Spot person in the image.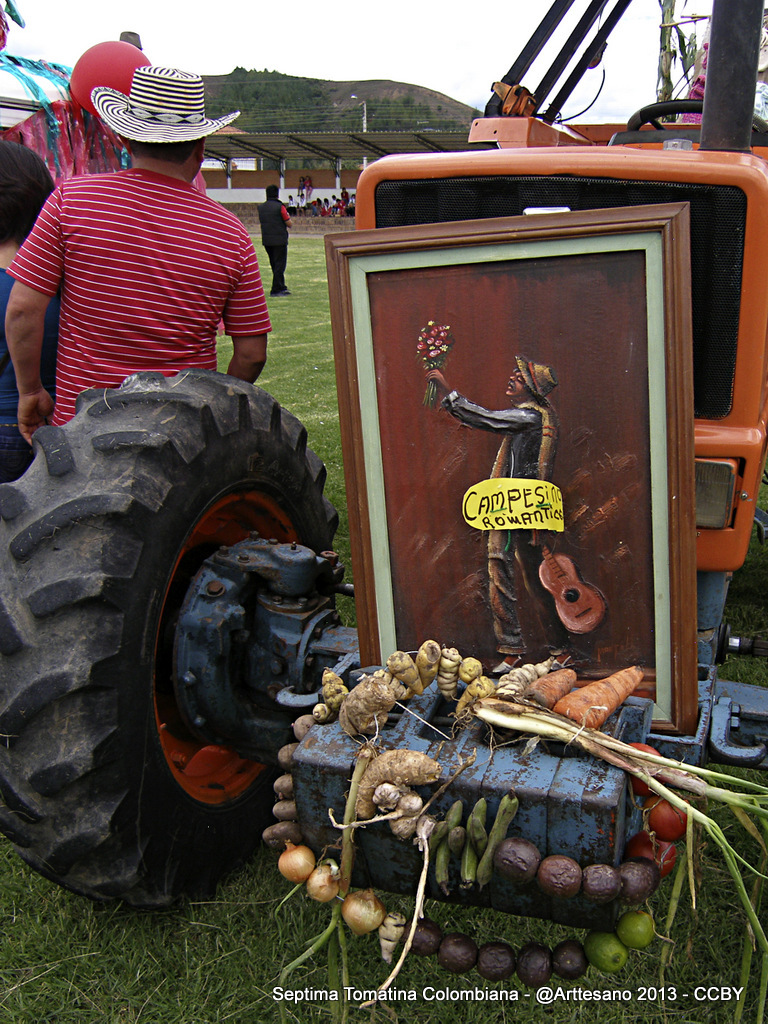
person found at Rect(263, 187, 293, 299).
